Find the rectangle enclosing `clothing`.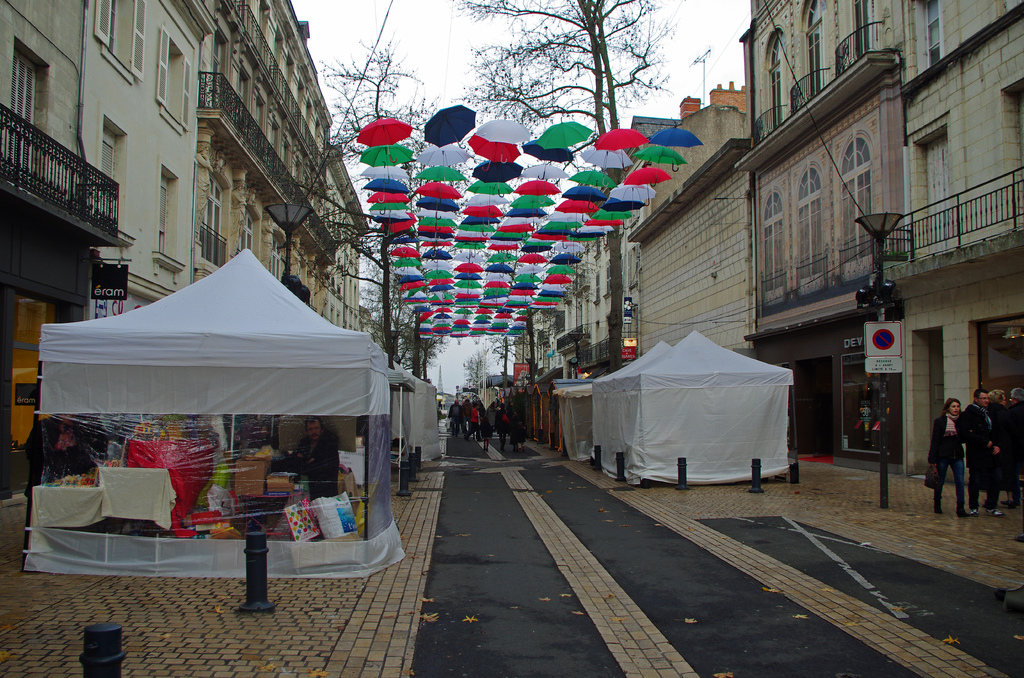
pyautogui.locateOnScreen(987, 403, 1013, 492).
